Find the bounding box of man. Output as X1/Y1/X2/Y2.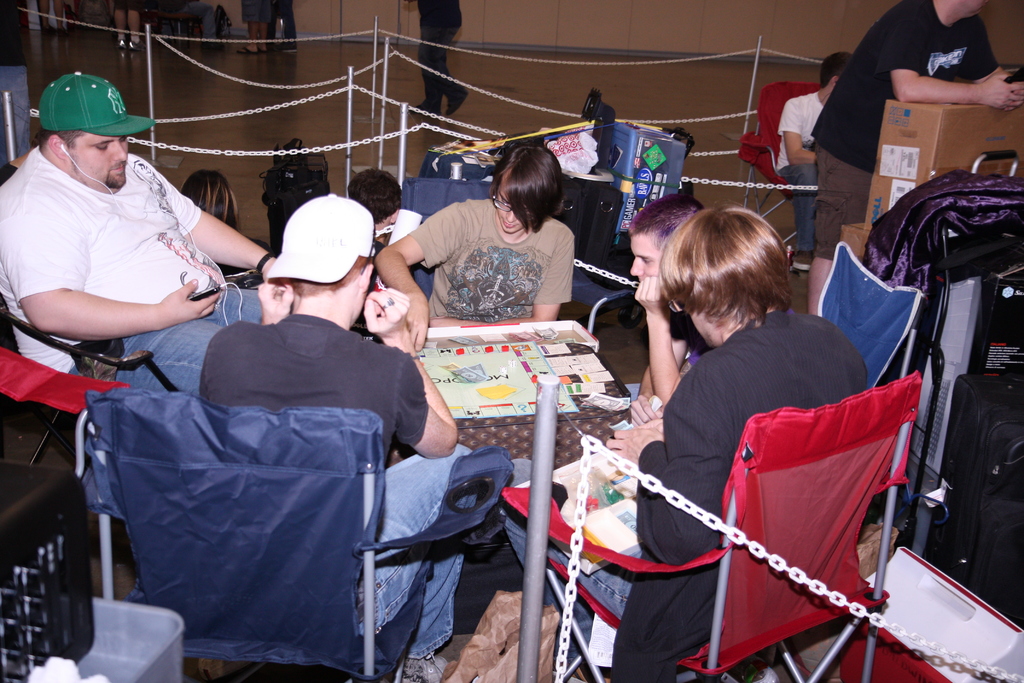
190/189/486/682.
